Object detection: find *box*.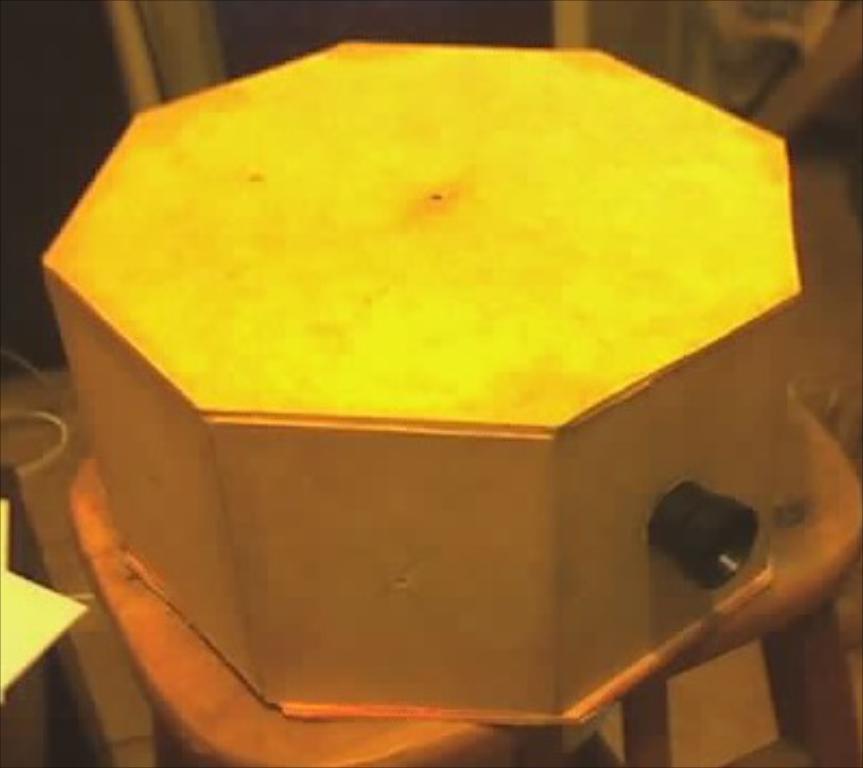
x1=39, y1=37, x2=811, y2=727.
